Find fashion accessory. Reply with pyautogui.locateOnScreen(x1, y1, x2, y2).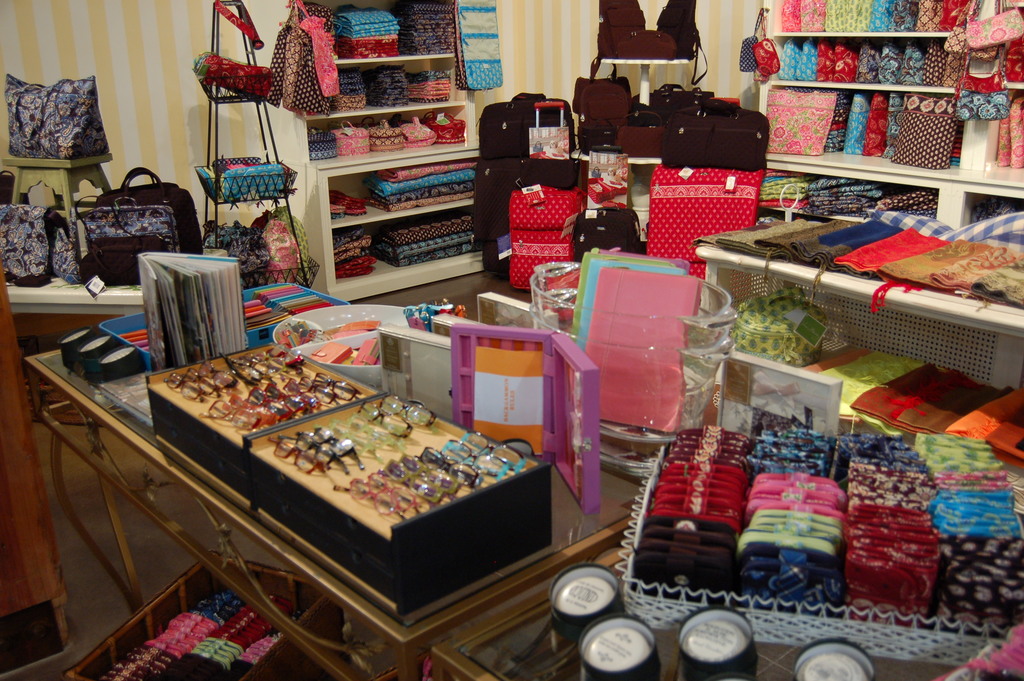
pyautogui.locateOnScreen(955, 58, 1005, 97).
